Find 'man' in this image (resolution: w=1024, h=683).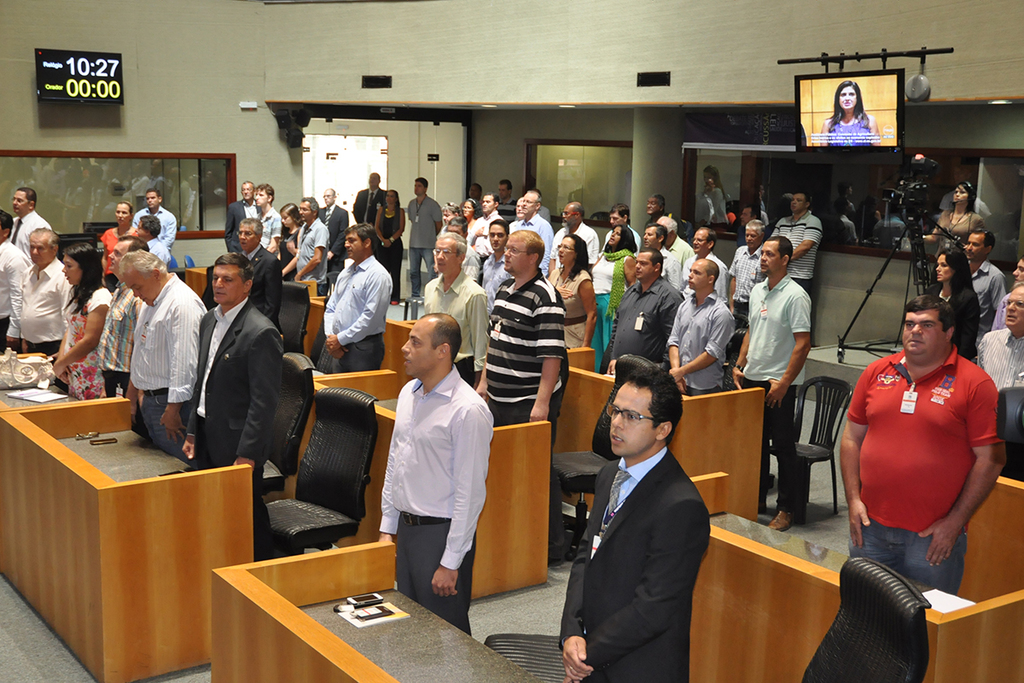
591, 207, 638, 263.
